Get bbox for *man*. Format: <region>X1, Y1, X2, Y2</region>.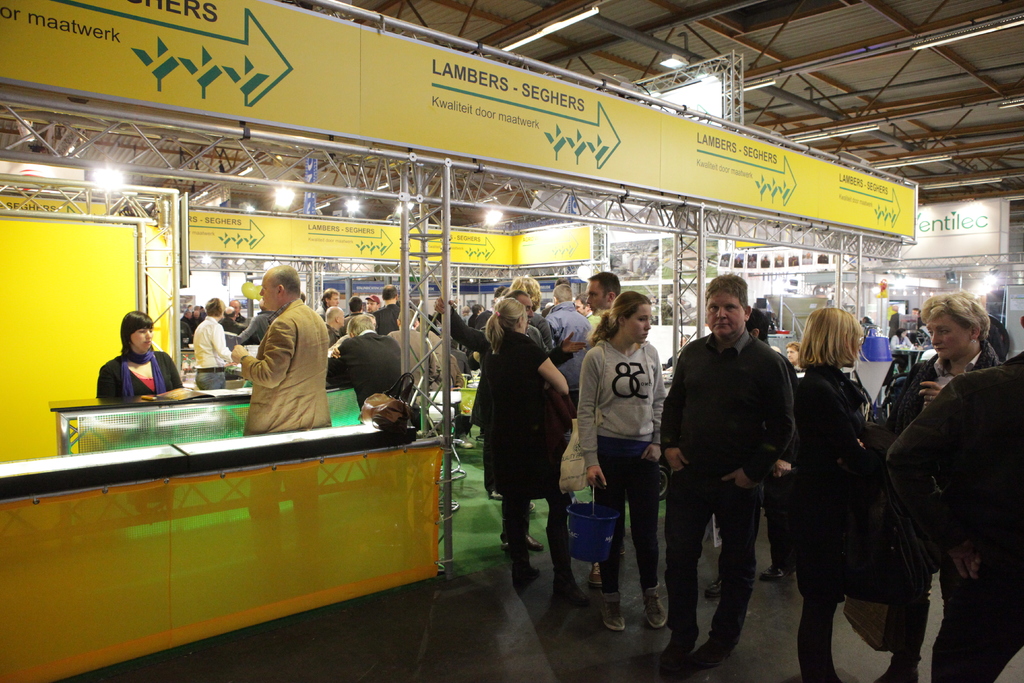
<region>538, 278, 591, 400</region>.
